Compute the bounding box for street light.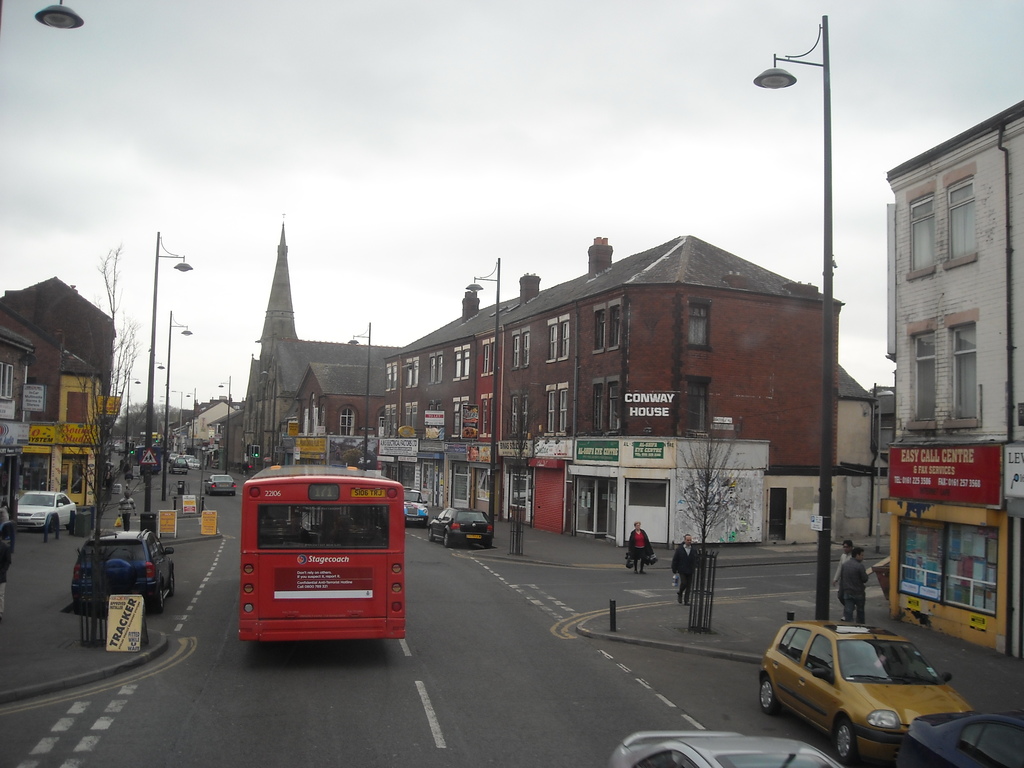
138/225/196/509.
